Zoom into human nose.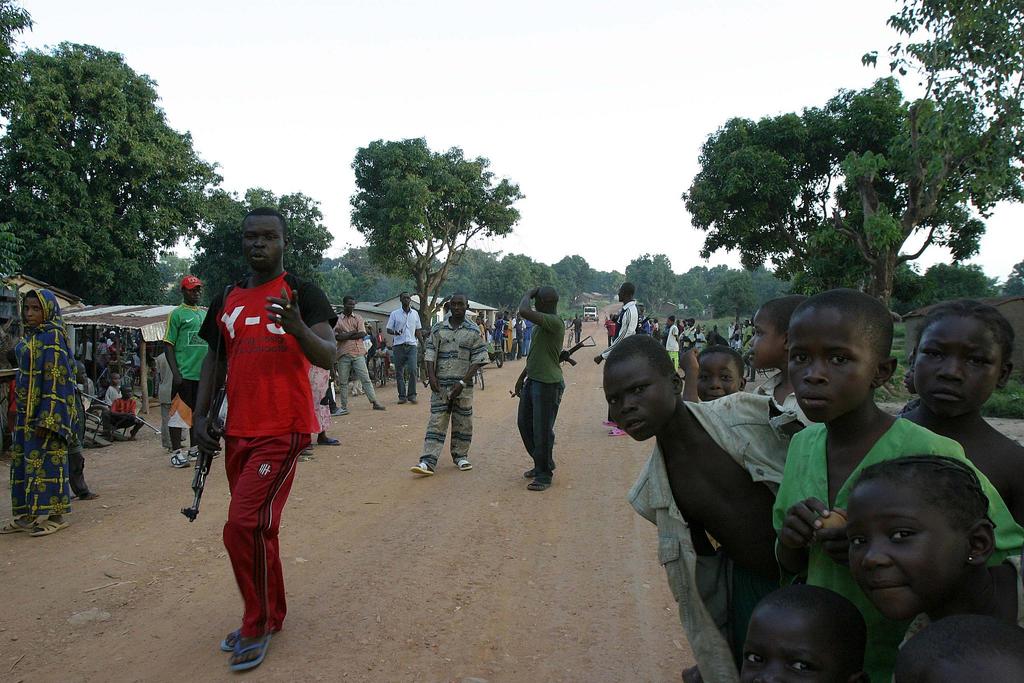
Zoom target: bbox=(195, 290, 197, 294).
